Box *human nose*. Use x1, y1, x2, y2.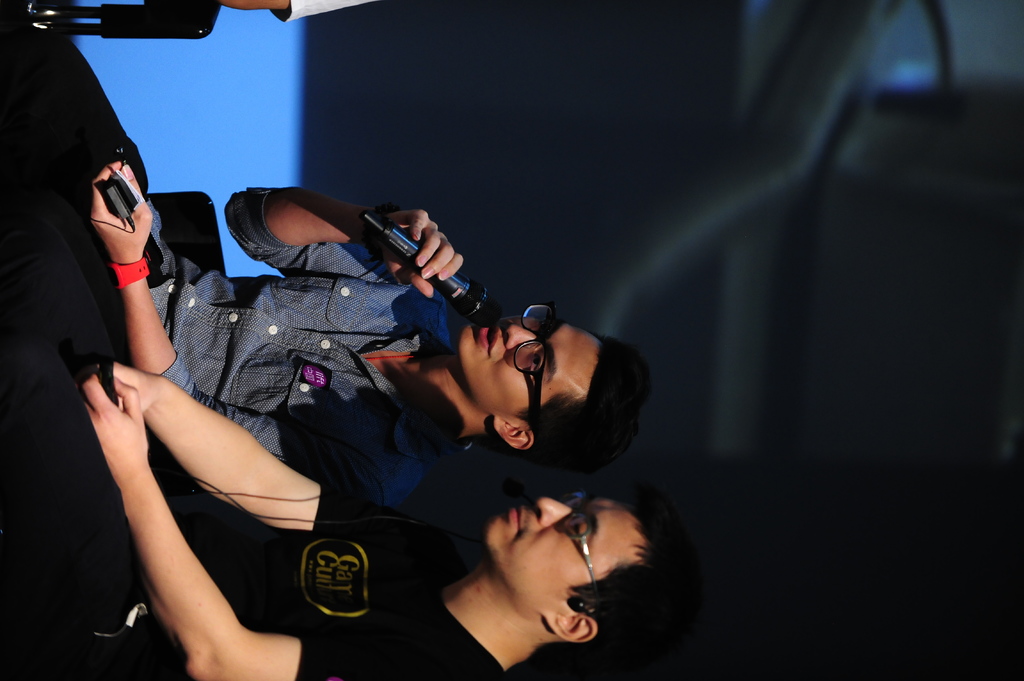
538, 494, 572, 527.
